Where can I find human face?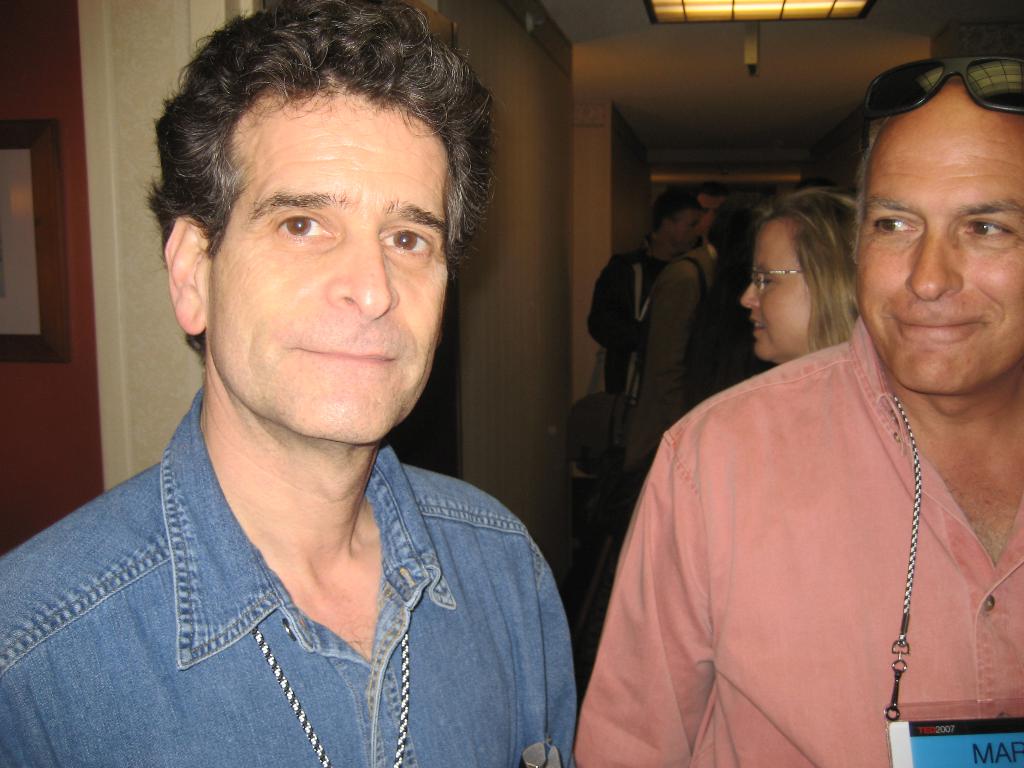
You can find it at x1=858 y1=90 x2=1023 y2=393.
